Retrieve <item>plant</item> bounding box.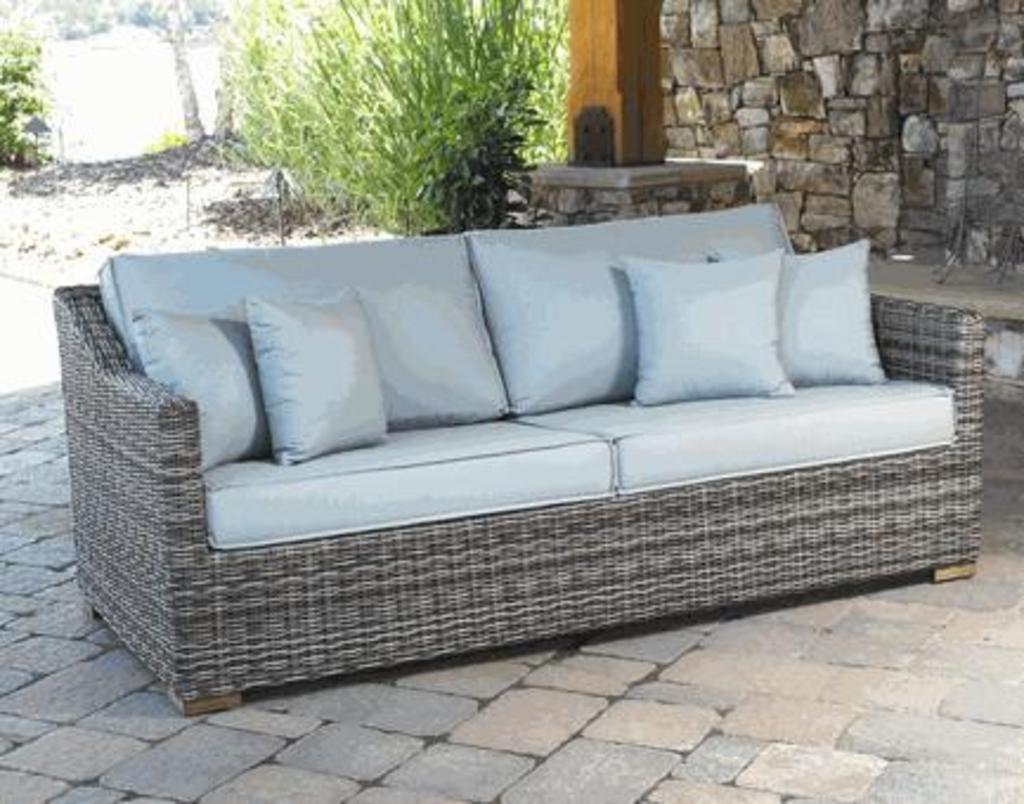
Bounding box: box=[0, 17, 47, 170].
